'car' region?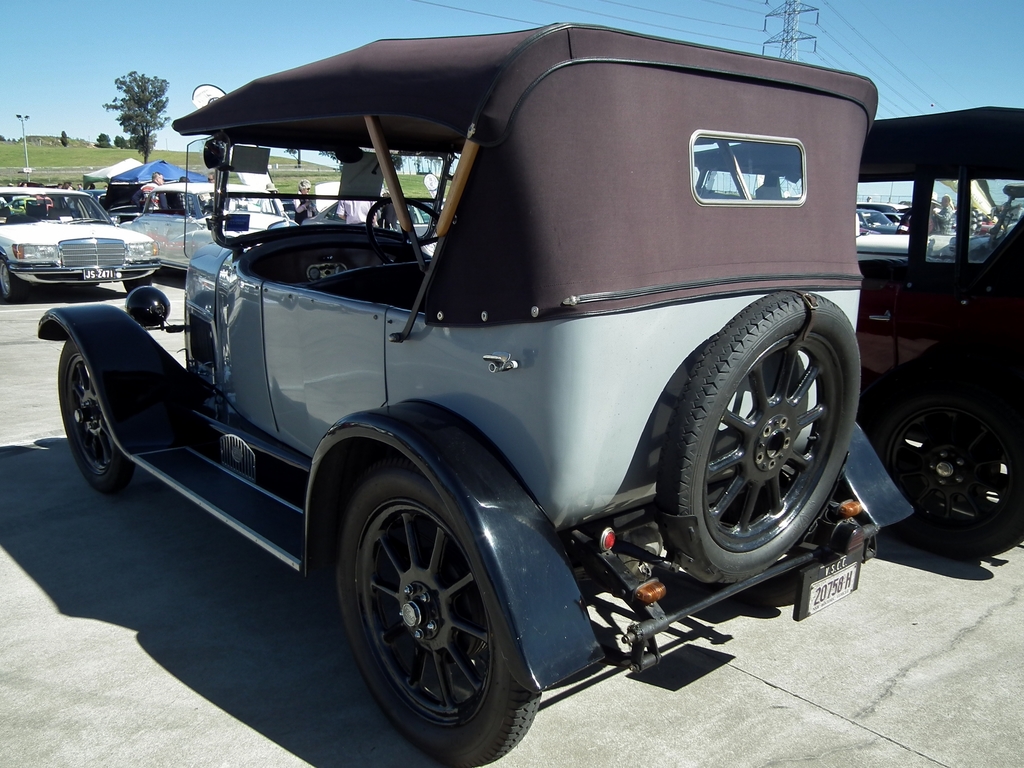
x1=691 y1=108 x2=1023 y2=564
